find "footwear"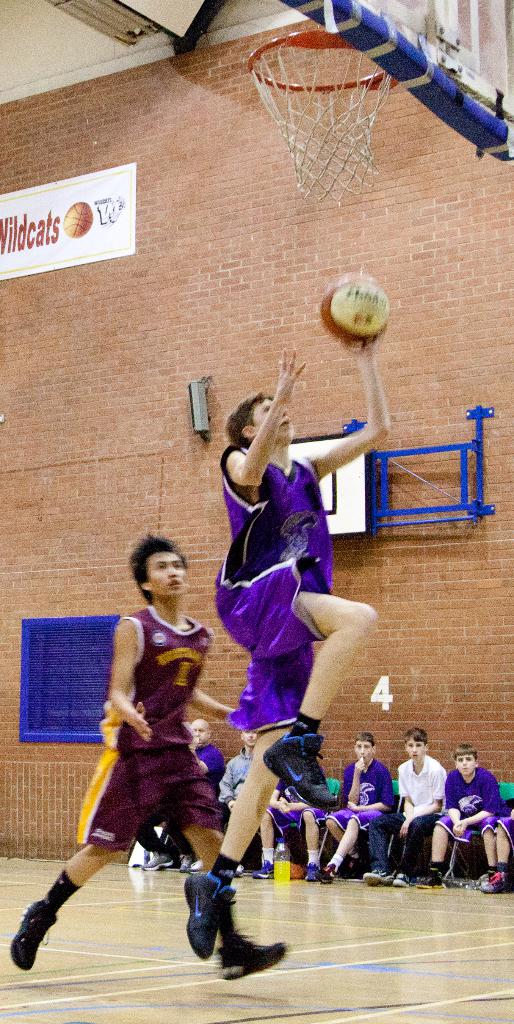
bbox=(172, 868, 239, 953)
